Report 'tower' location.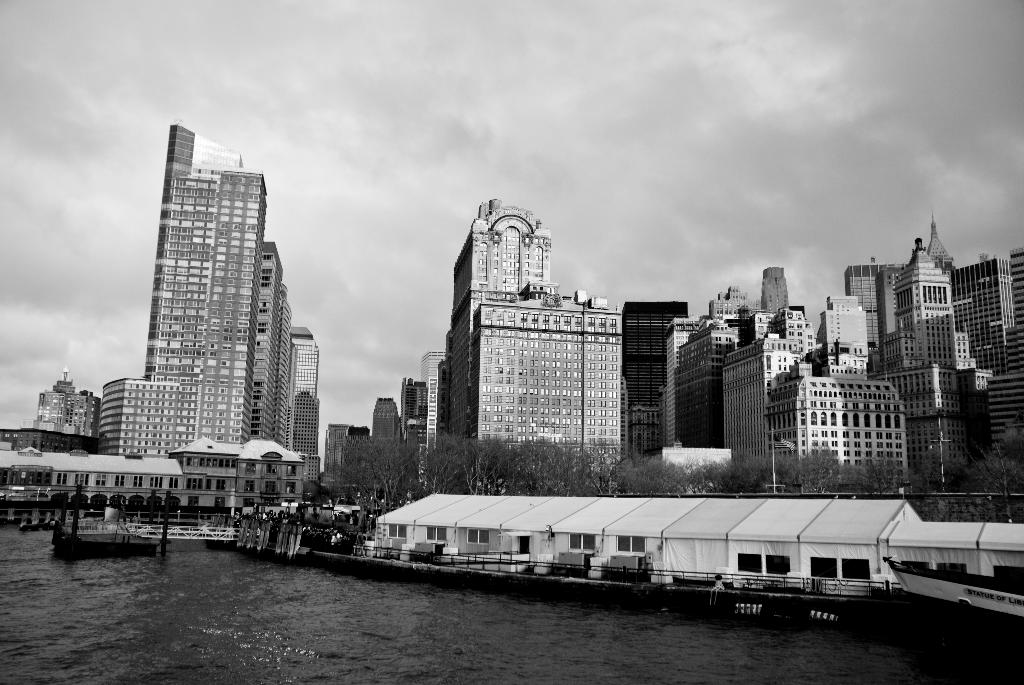
Report: [x1=442, y1=198, x2=621, y2=478].
